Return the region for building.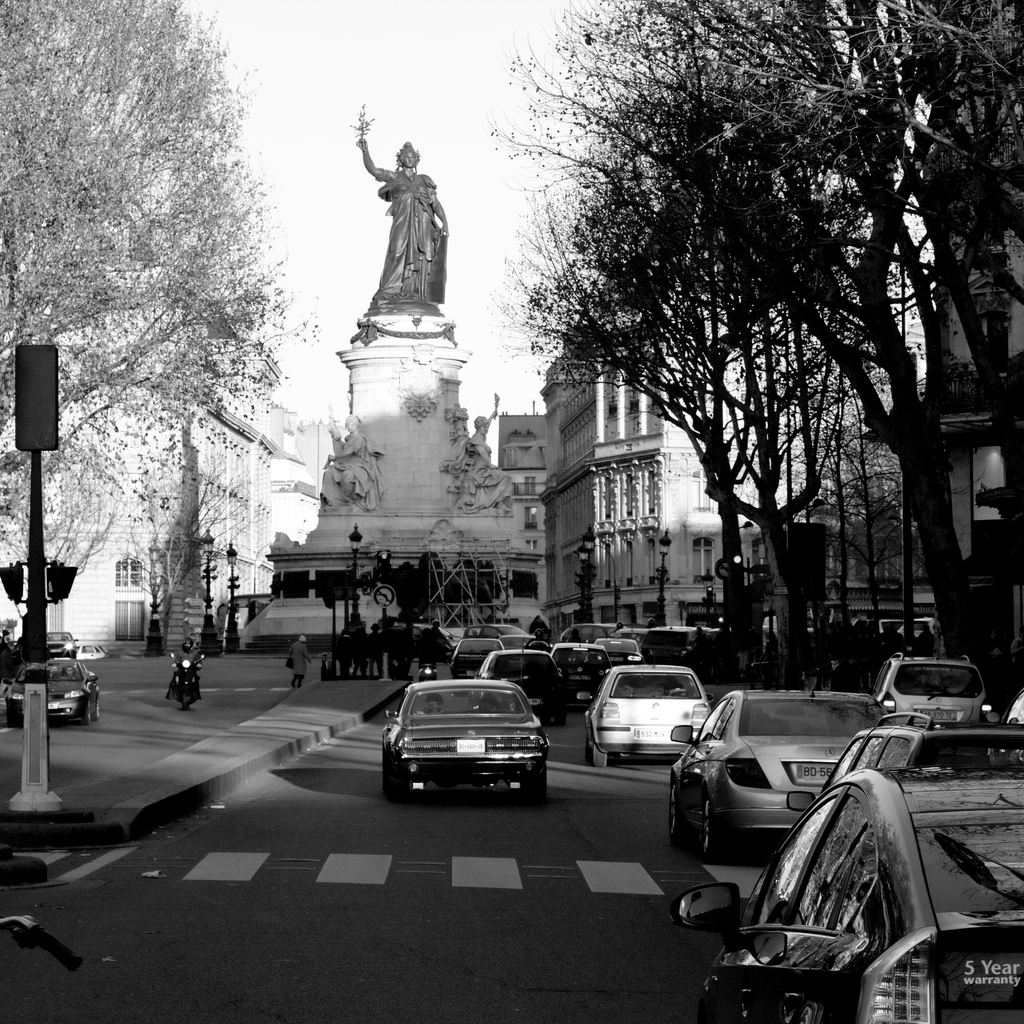
{"left": 527, "top": 326, "right": 668, "bottom": 645}.
